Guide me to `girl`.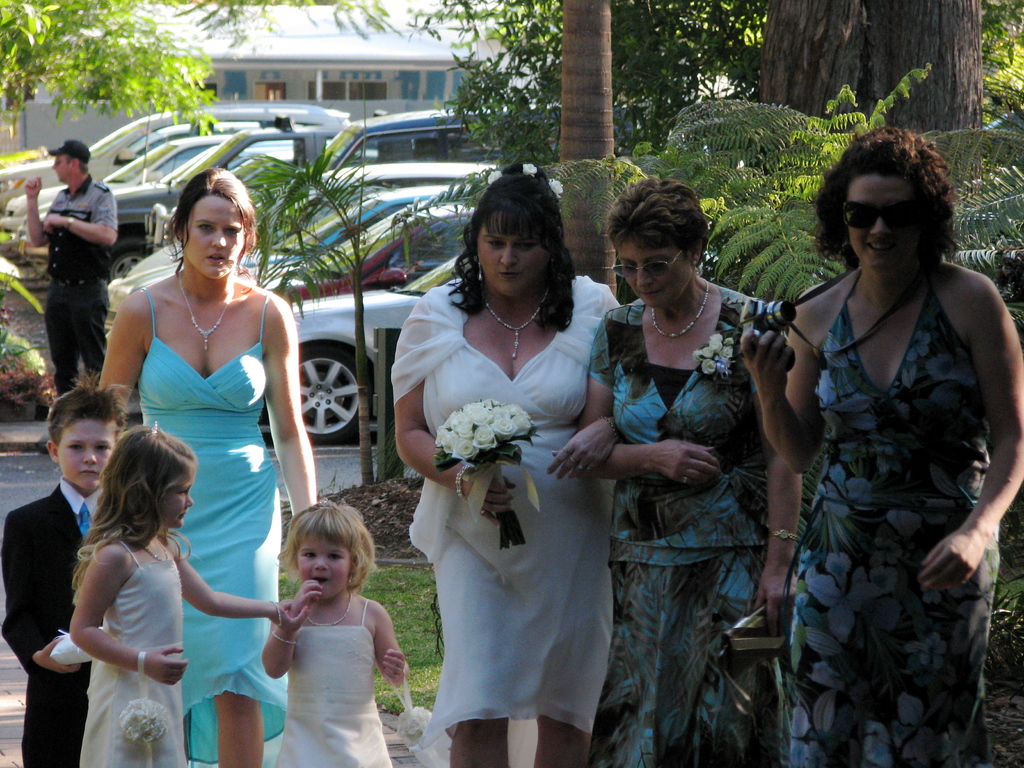
Guidance: box(588, 184, 793, 767).
